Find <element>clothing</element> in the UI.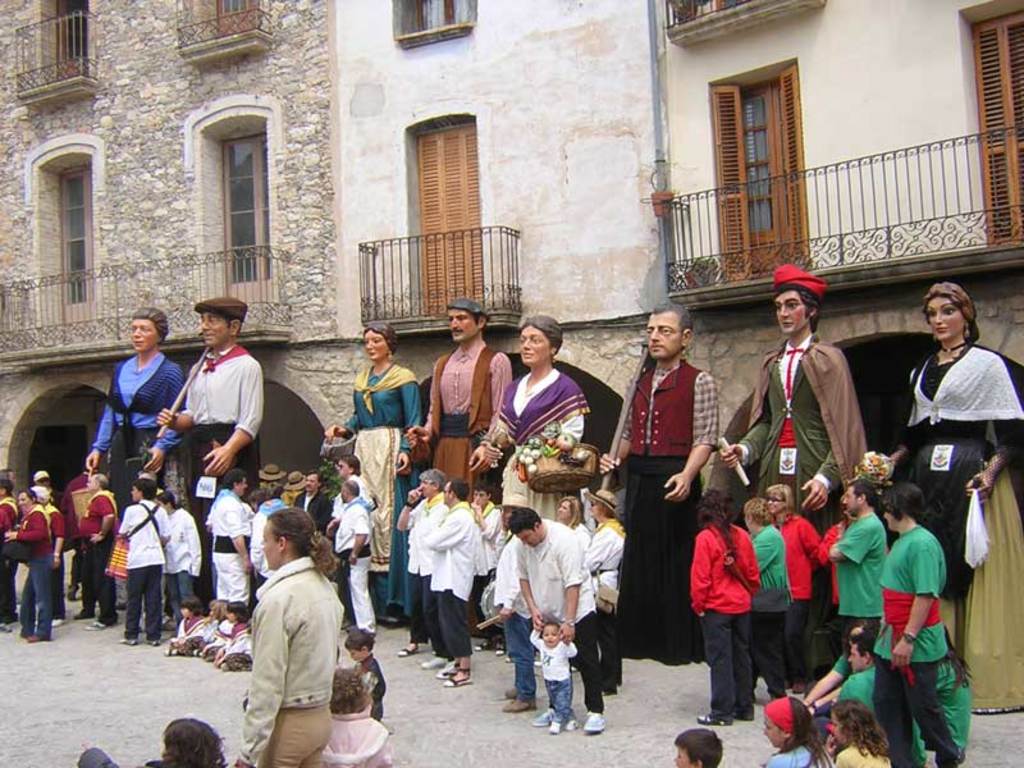
UI element at {"left": 122, "top": 564, "right": 164, "bottom": 639}.
